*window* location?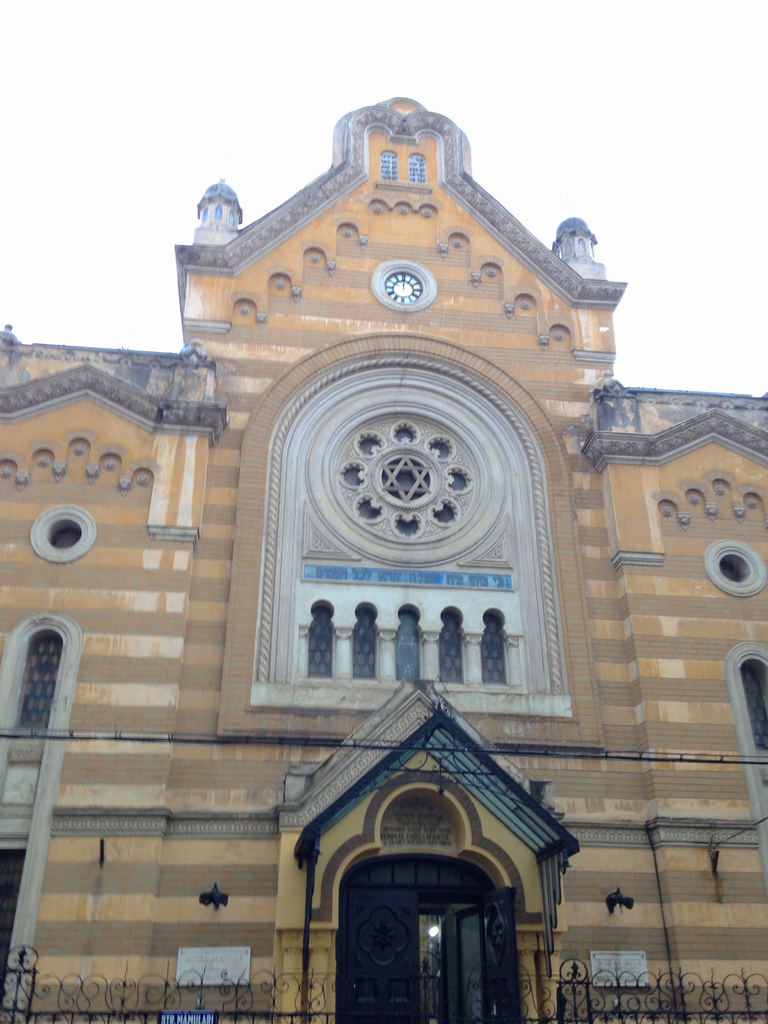
x1=744 y1=660 x2=767 y2=749
